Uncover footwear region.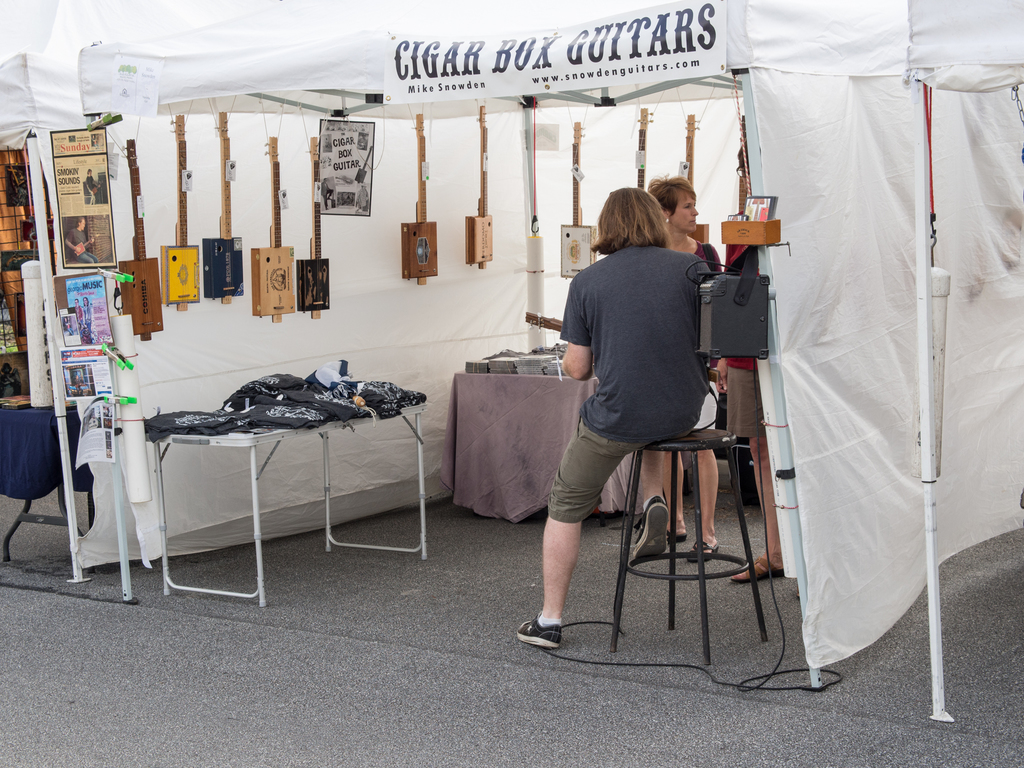
Uncovered: (x1=515, y1=611, x2=563, y2=651).
